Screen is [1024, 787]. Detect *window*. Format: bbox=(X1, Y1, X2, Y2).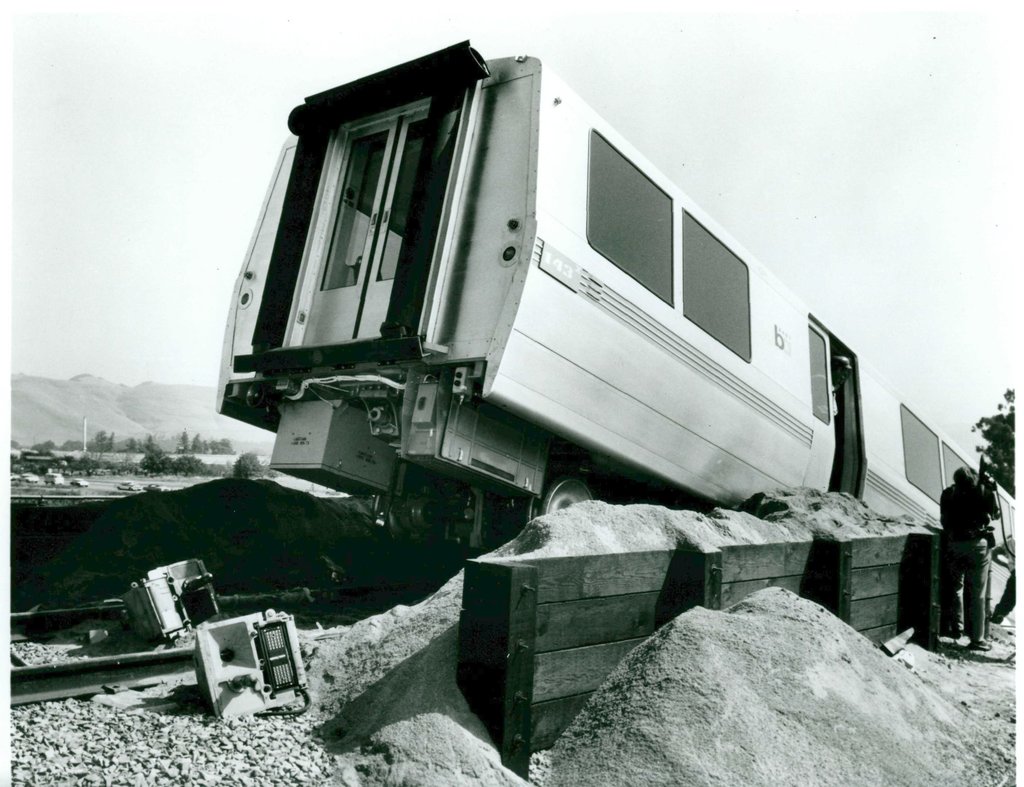
bbox=(591, 134, 675, 303).
